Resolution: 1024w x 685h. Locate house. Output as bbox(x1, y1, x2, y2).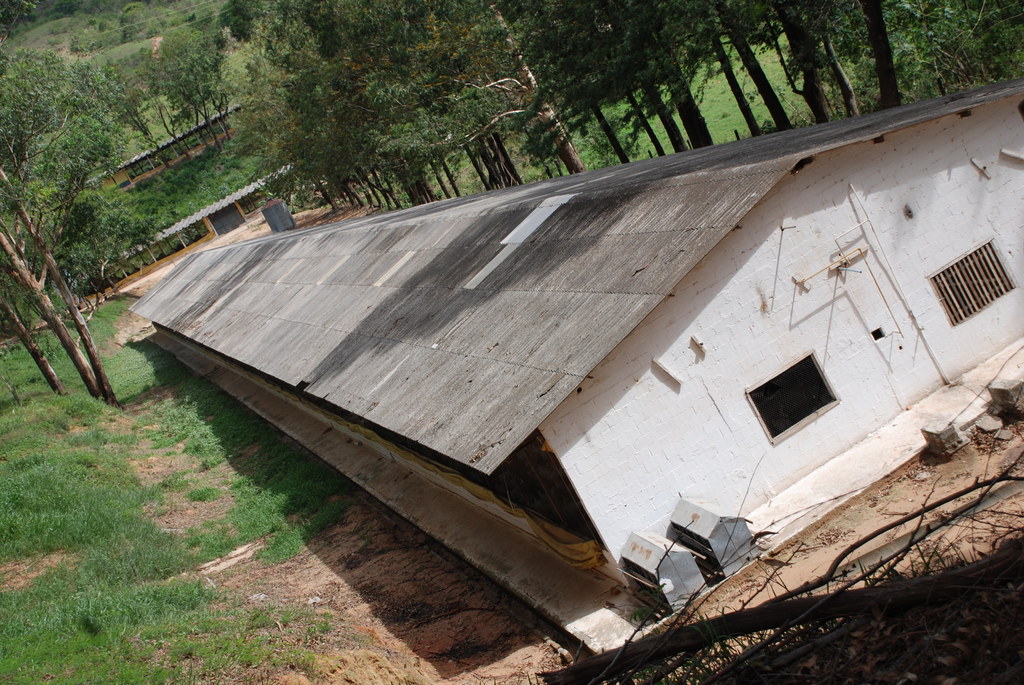
bbox(157, 93, 1020, 633).
